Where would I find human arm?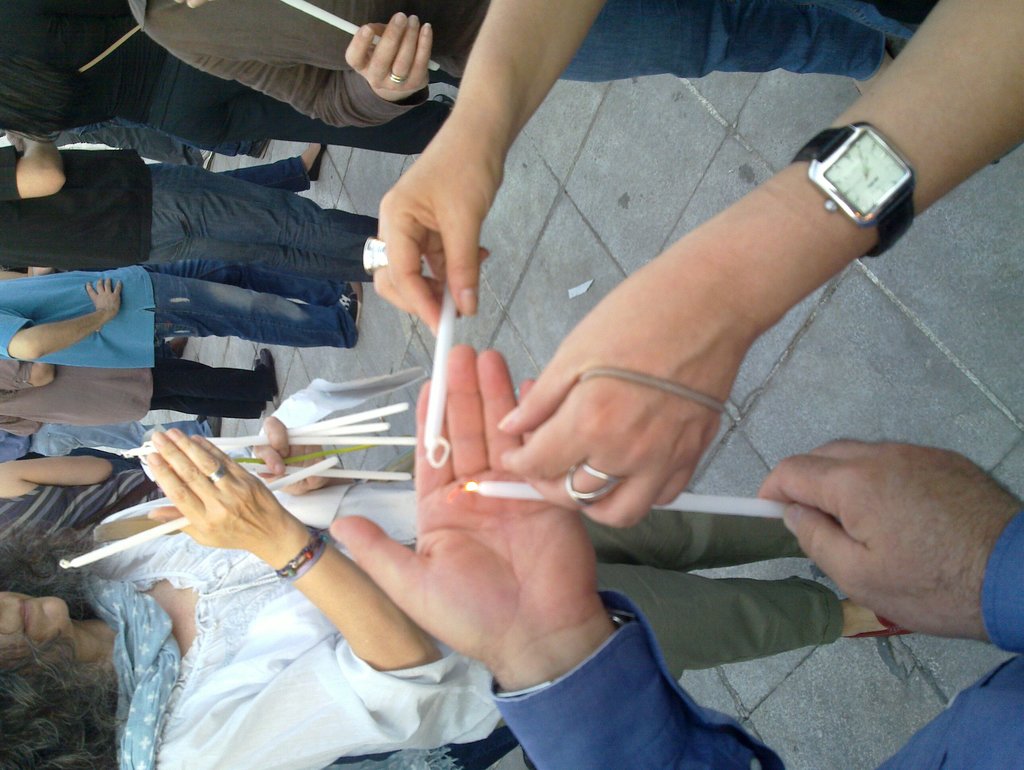
At 501:0:1023:529.
